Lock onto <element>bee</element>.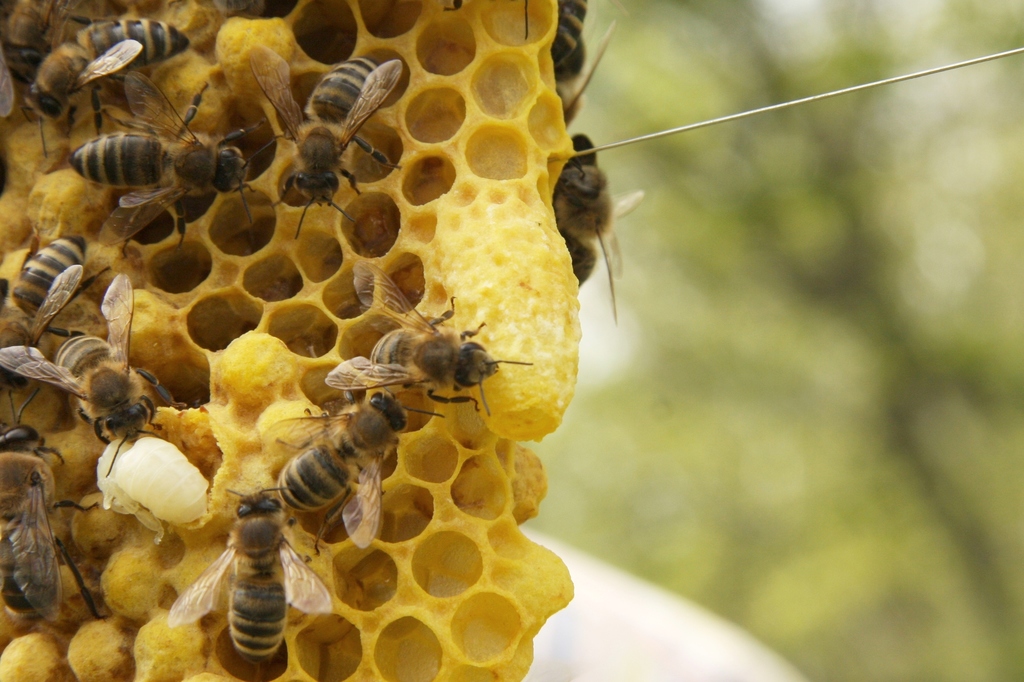
Locked: region(245, 46, 411, 244).
